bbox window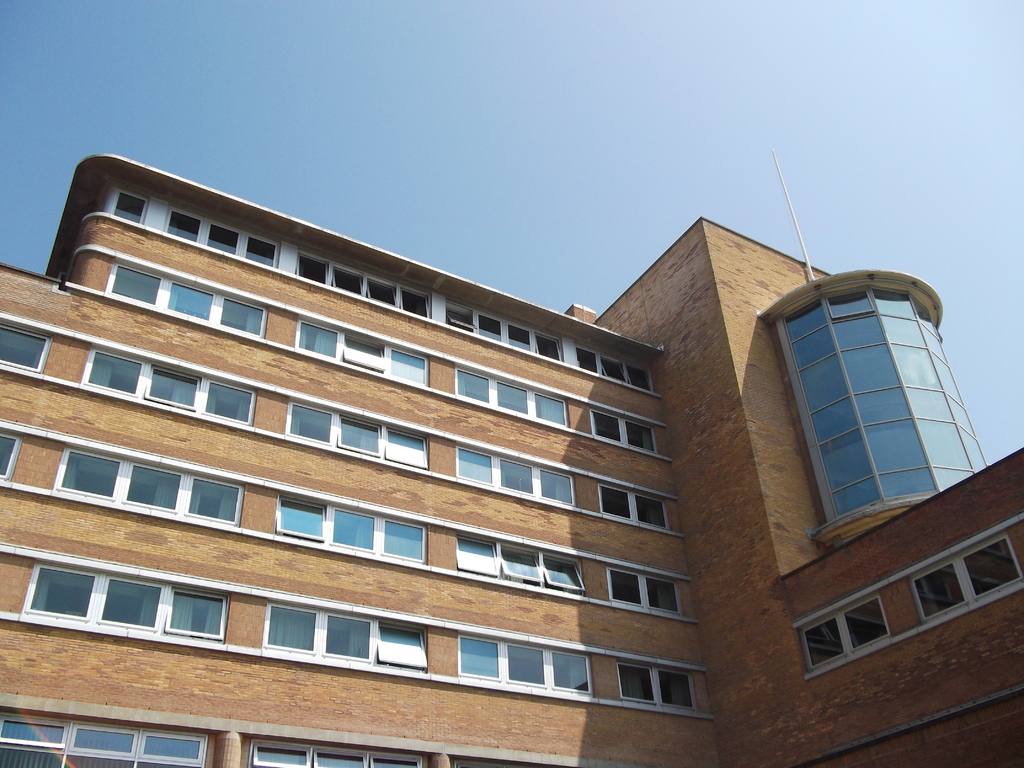
x1=0, y1=433, x2=20, y2=479
